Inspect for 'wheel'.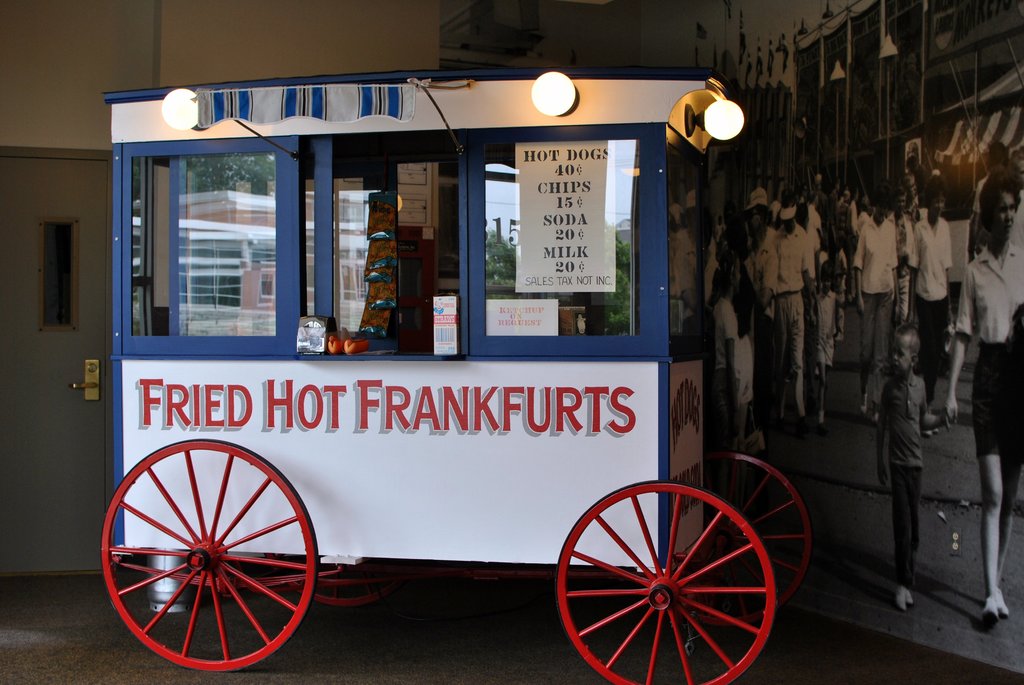
Inspection: <region>698, 450, 811, 627</region>.
